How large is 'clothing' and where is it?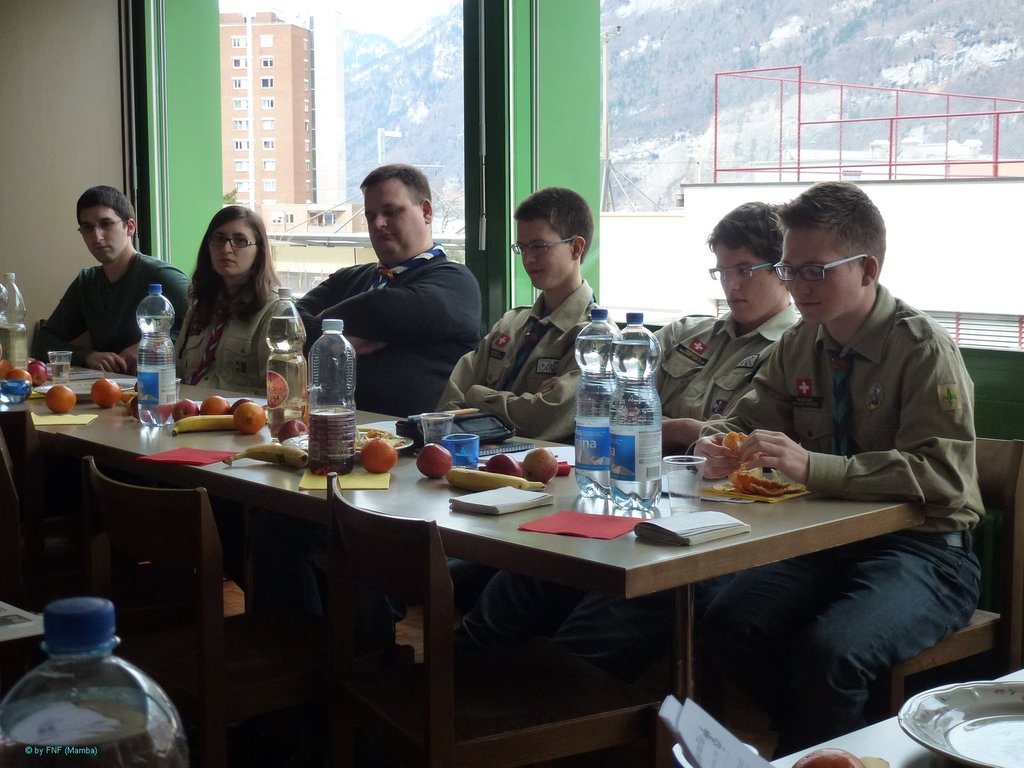
Bounding box: (172,287,312,393).
